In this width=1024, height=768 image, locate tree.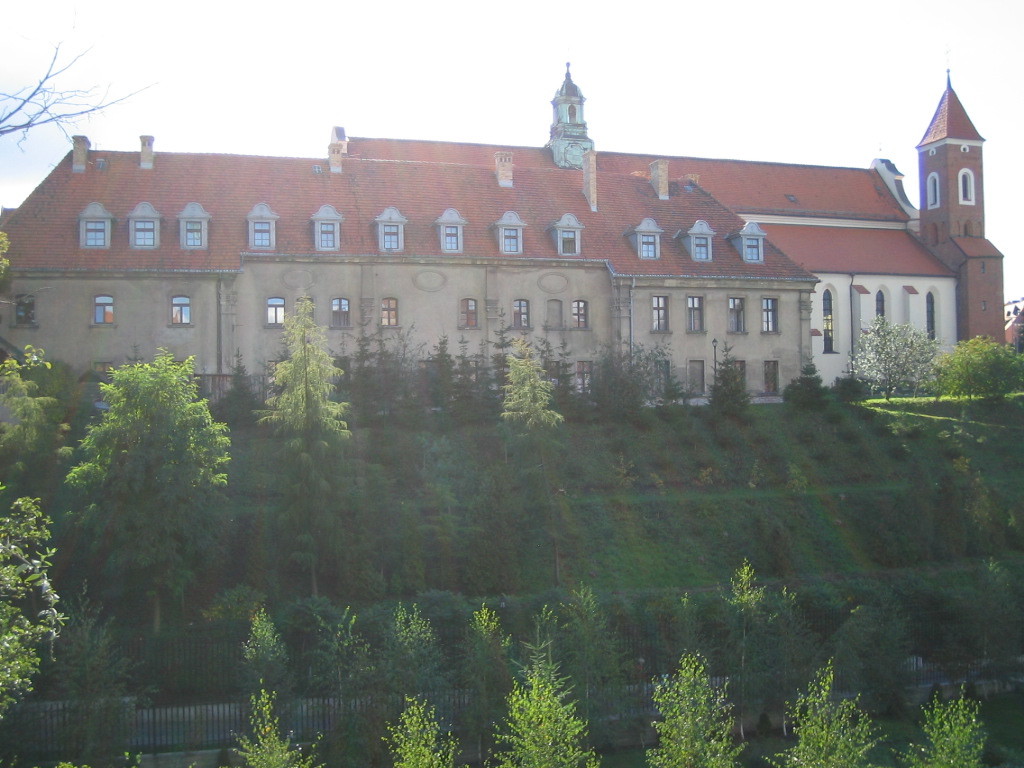
Bounding box: bbox(645, 651, 748, 767).
